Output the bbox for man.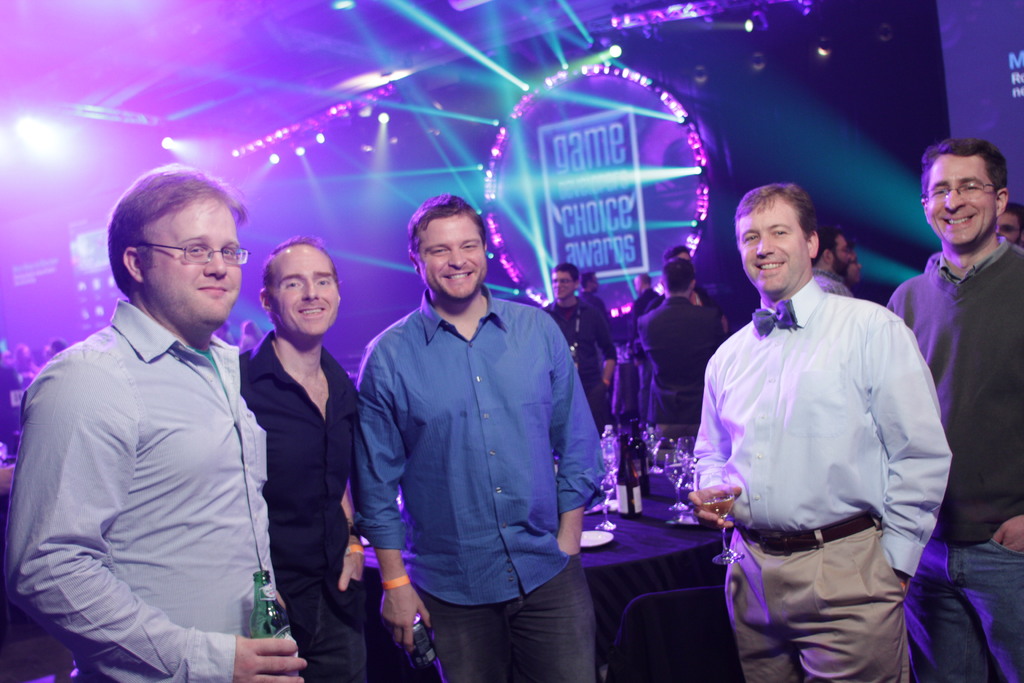
539:262:605:411.
